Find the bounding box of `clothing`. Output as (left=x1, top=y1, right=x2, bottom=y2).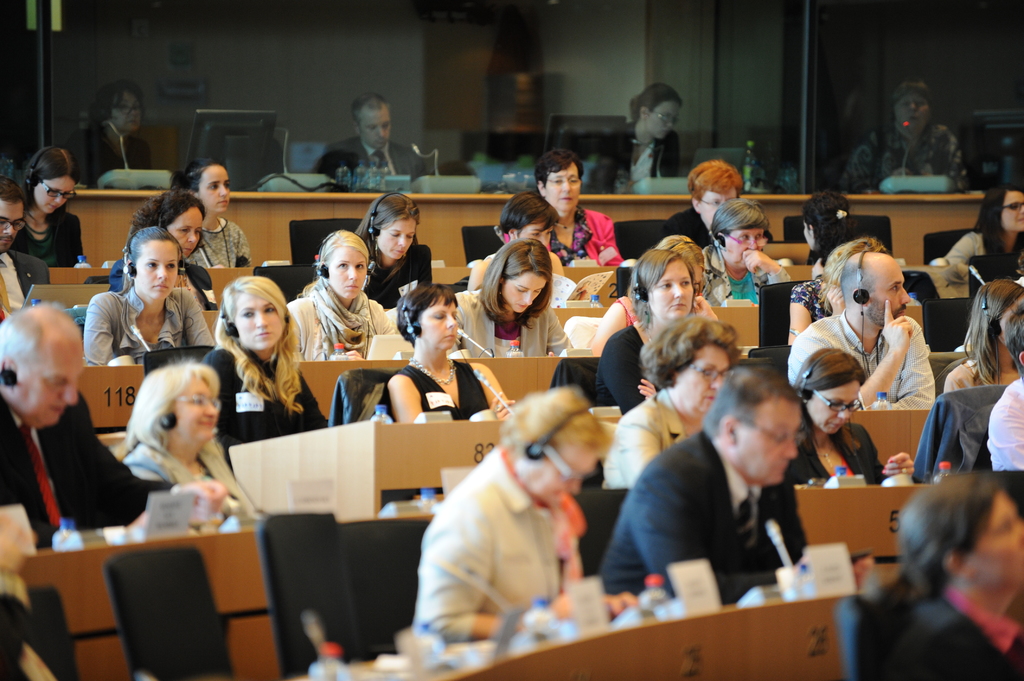
(left=790, top=272, right=844, bottom=322).
